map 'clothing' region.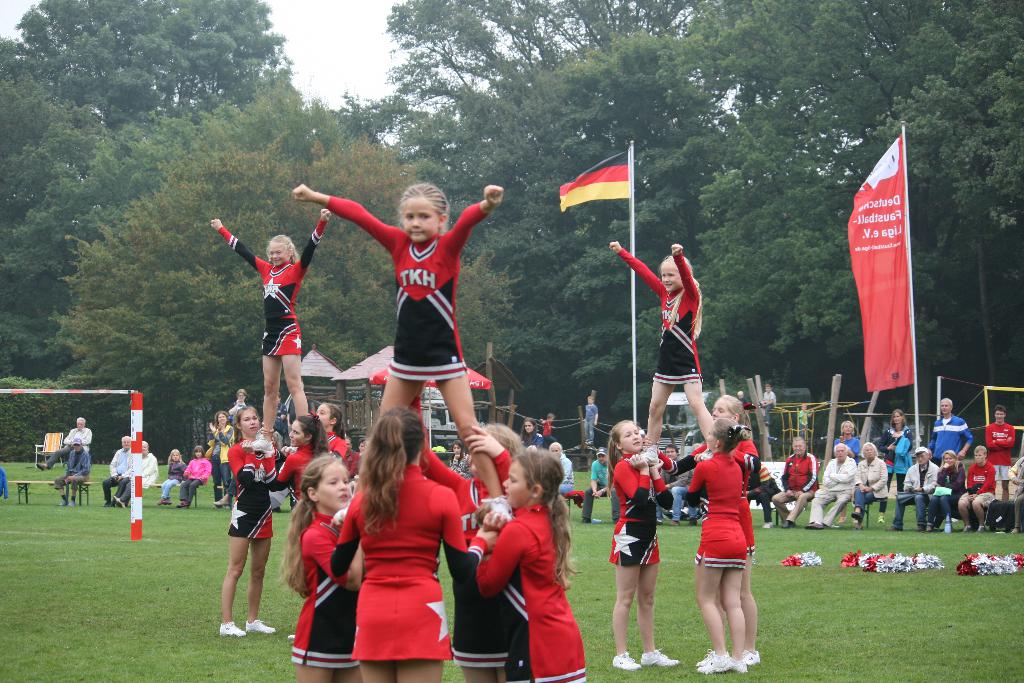
Mapped to select_region(209, 418, 230, 505).
